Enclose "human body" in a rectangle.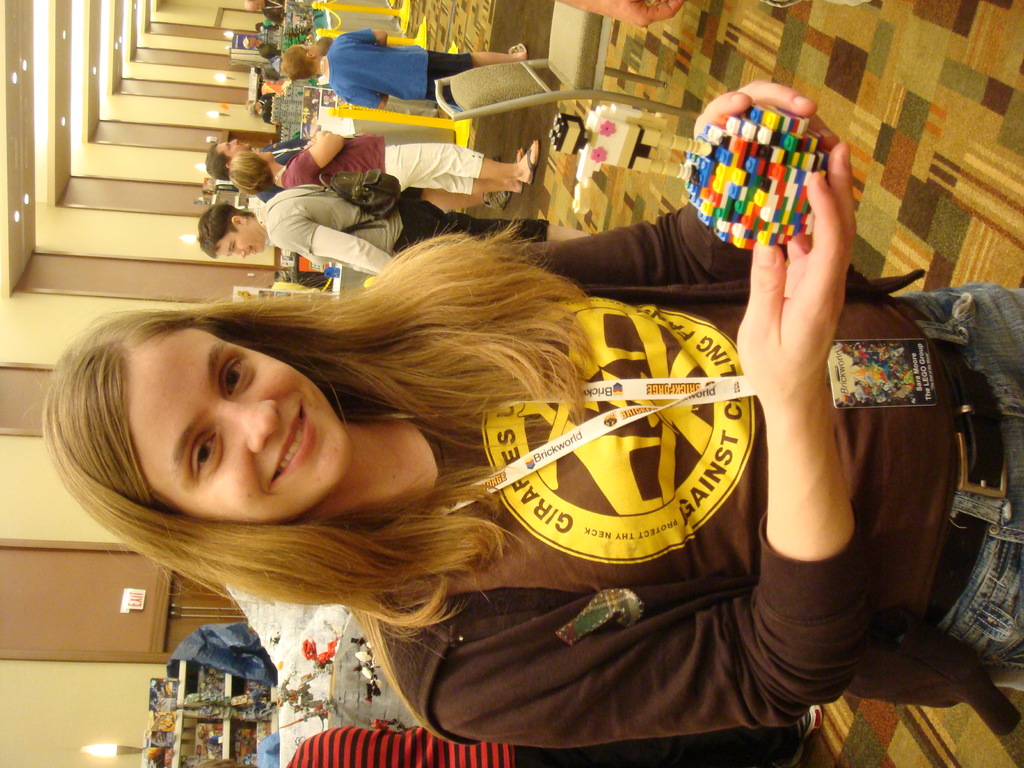
320/29/528/111.
